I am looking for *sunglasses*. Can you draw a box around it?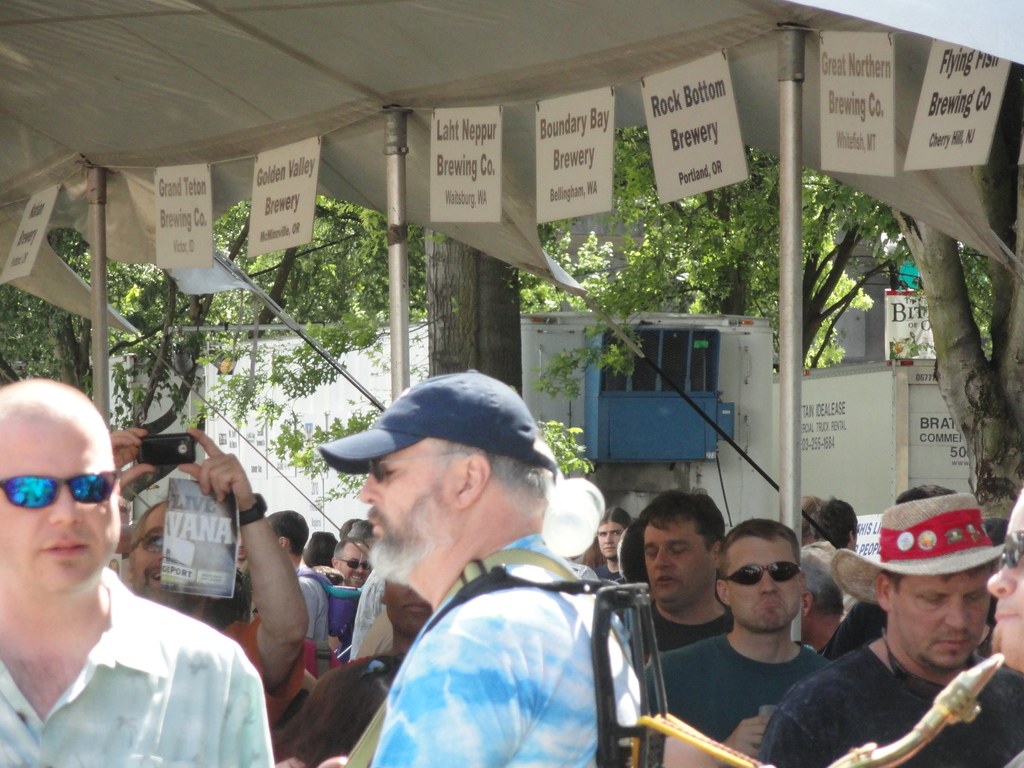
Sure, the bounding box is Rect(0, 468, 126, 511).
